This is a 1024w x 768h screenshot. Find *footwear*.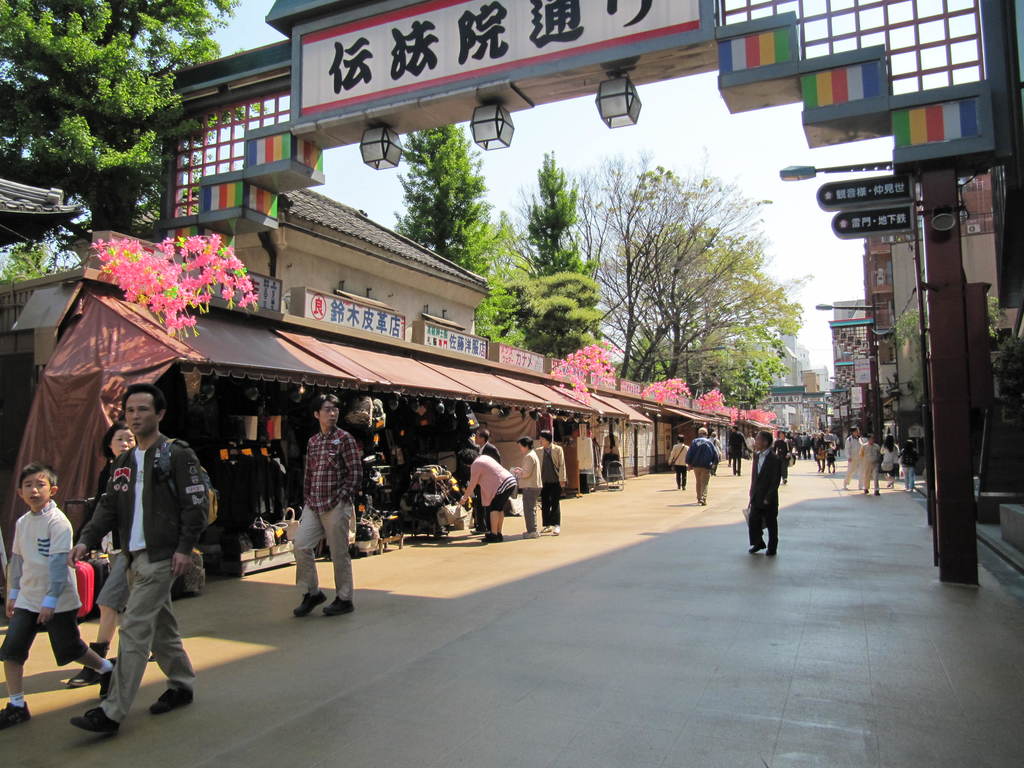
Bounding box: Rect(326, 600, 353, 614).
